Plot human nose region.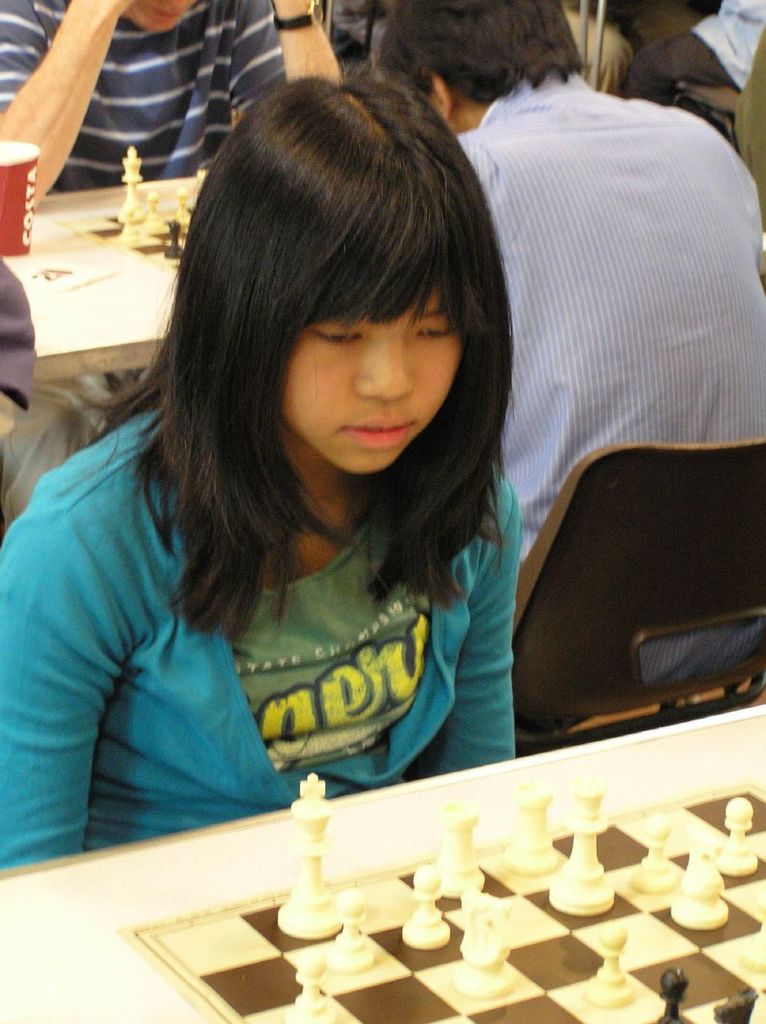
Plotted at [left=358, top=328, right=414, bottom=404].
